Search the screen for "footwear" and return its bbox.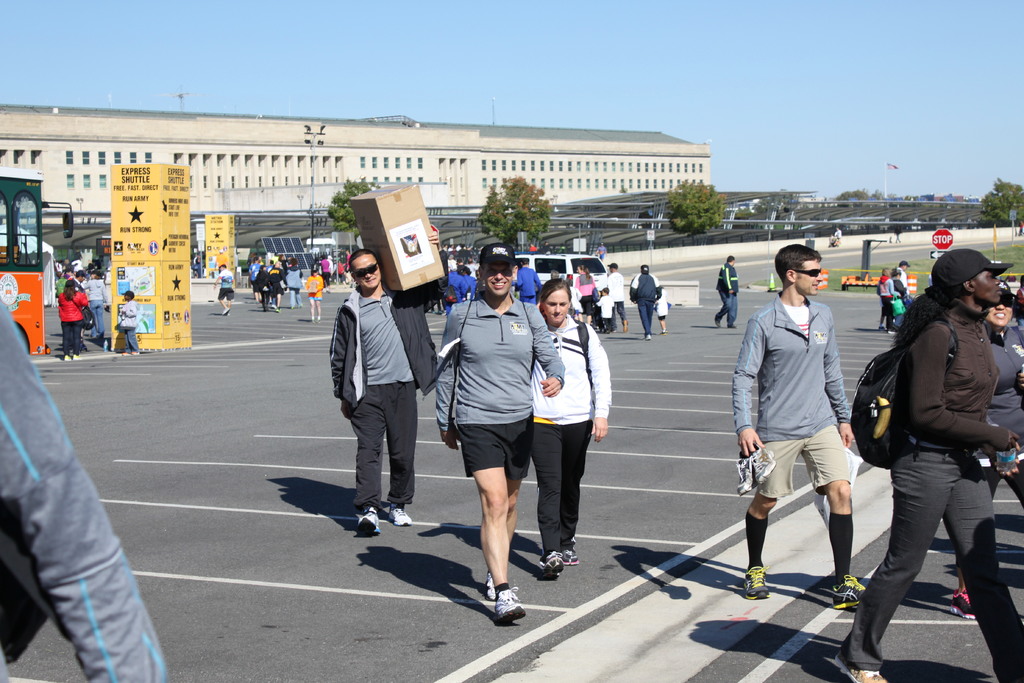
Found: BBox(431, 309, 435, 312).
